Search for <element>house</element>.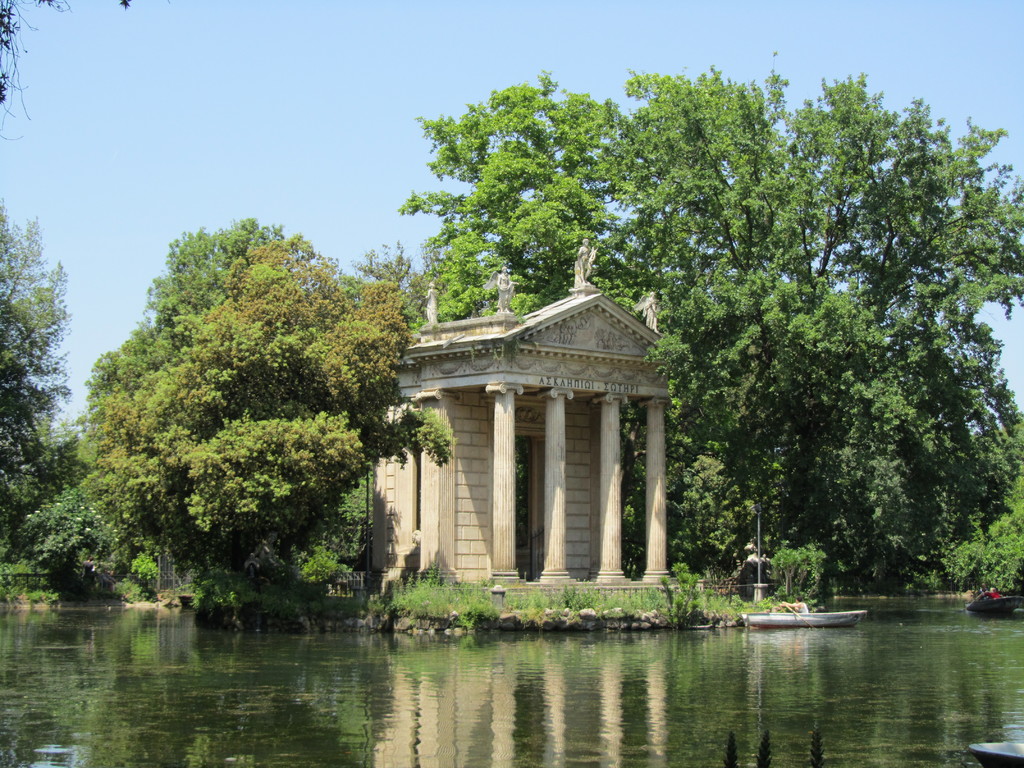
Found at [left=369, top=235, right=676, bottom=606].
